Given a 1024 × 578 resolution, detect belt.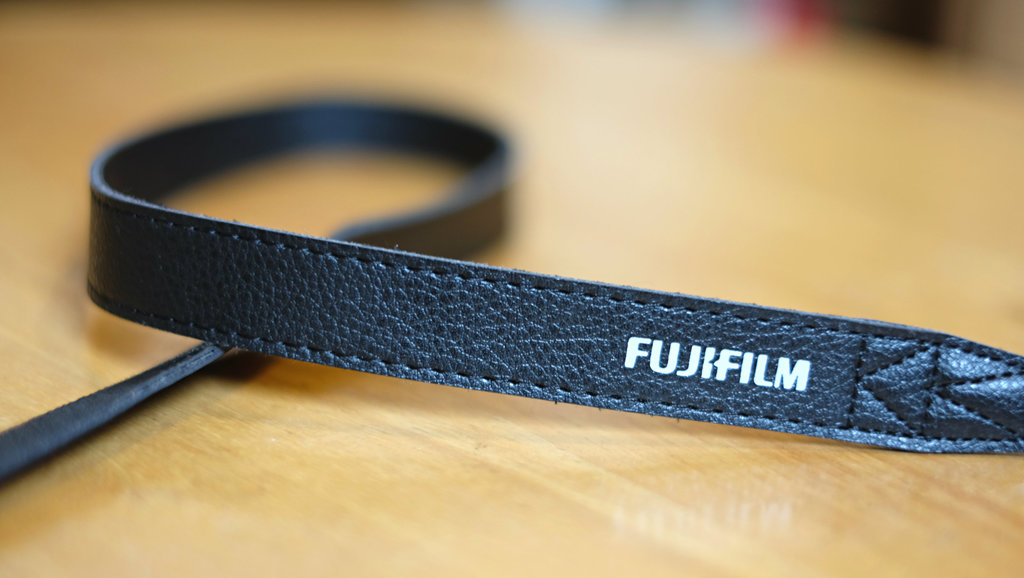
x1=0, y1=87, x2=1023, y2=484.
